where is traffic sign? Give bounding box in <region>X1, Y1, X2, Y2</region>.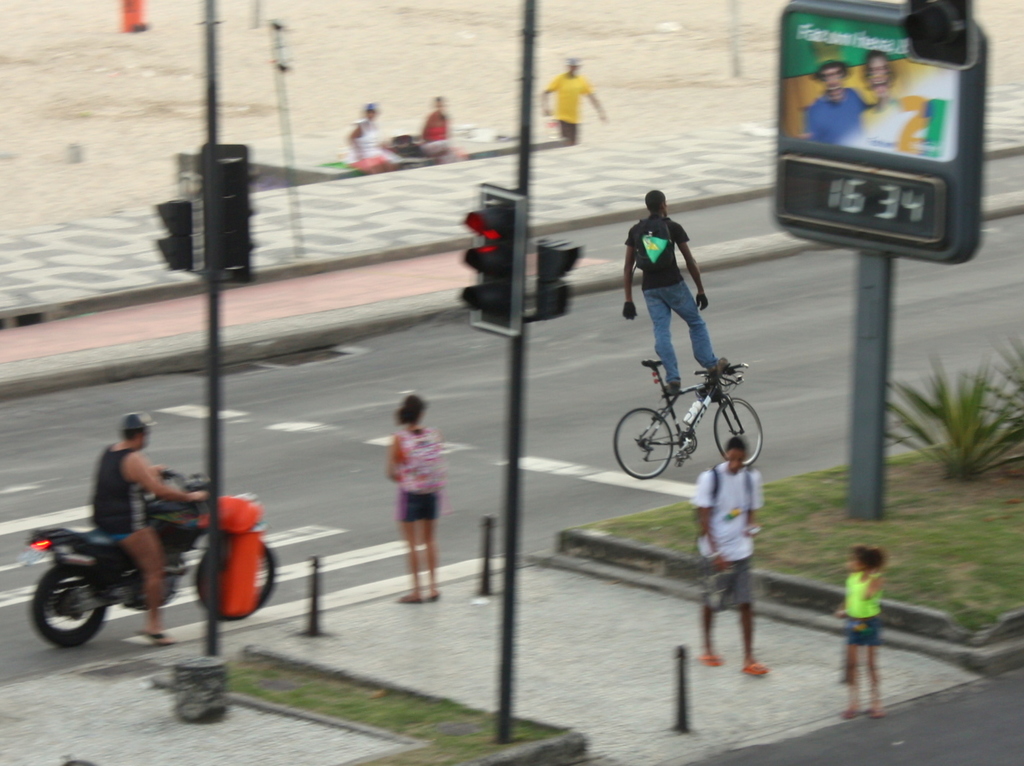
<region>540, 242, 582, 323</region>.
